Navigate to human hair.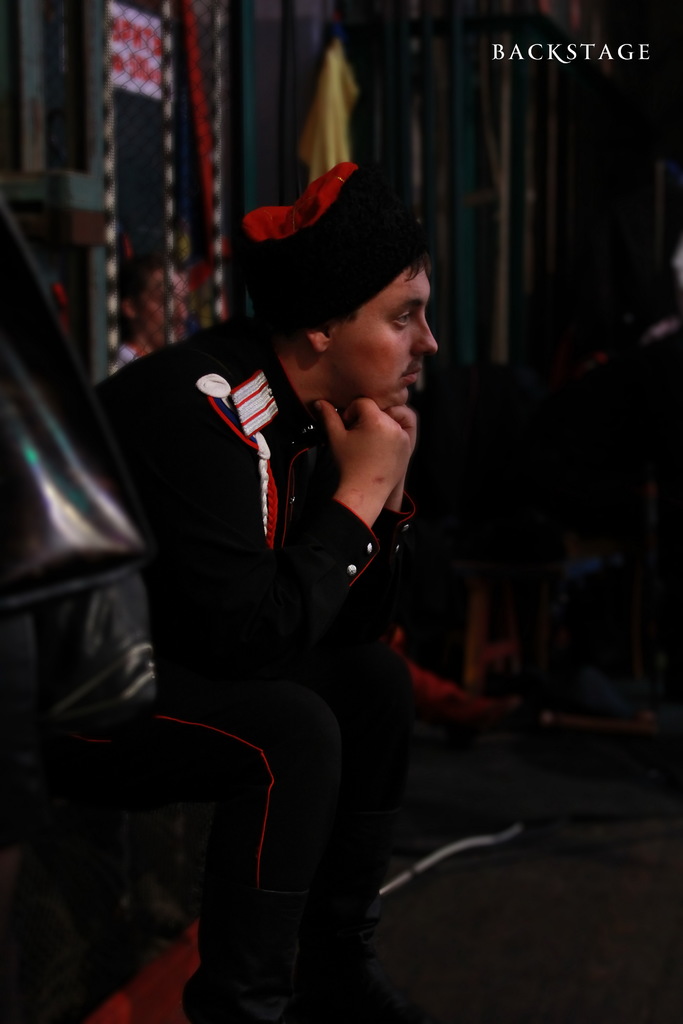
Navigation target: [x1=258, y1=191, x2=428, y2=354].
